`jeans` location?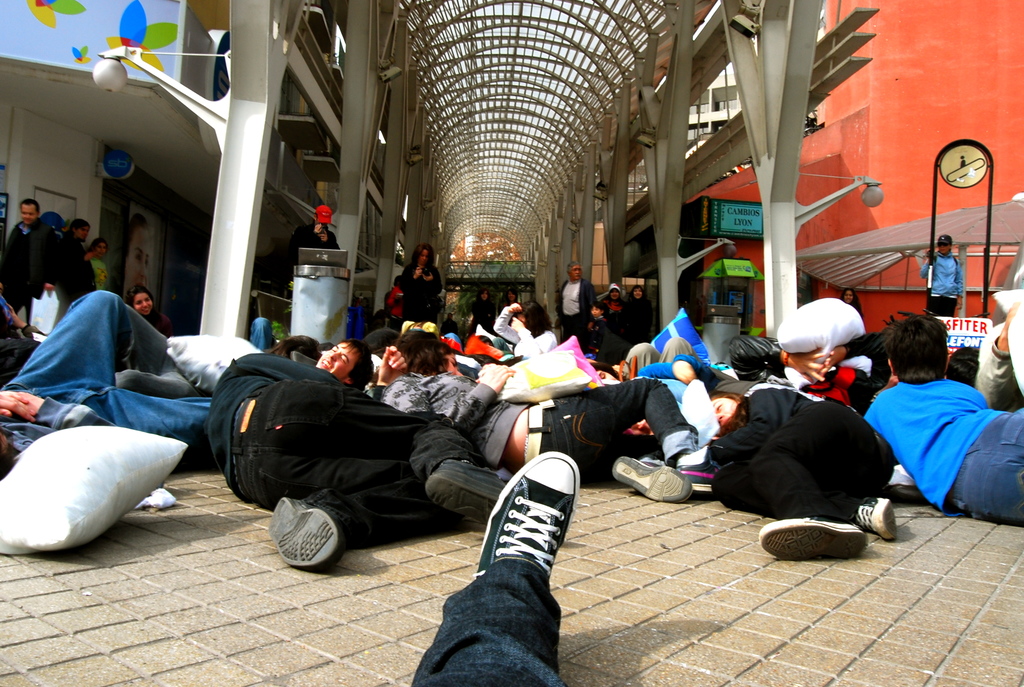
rect(0, 288, 215, 451)
